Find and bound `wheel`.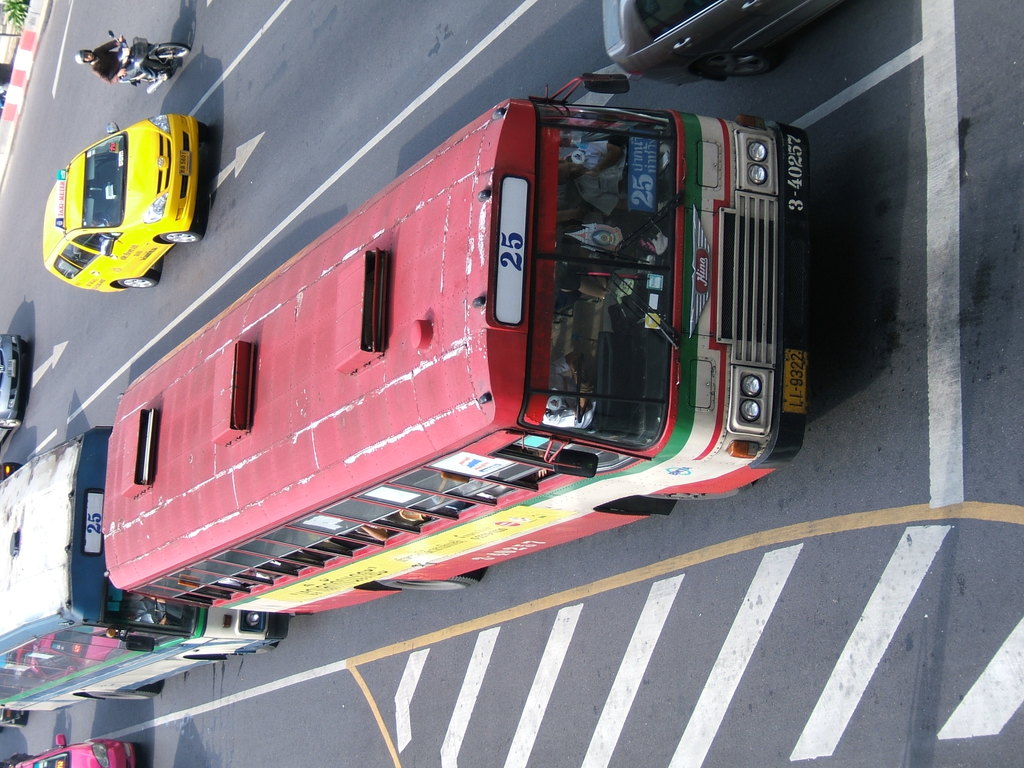
Bound: x1=155 y1=39 x2=192 y2=63.
